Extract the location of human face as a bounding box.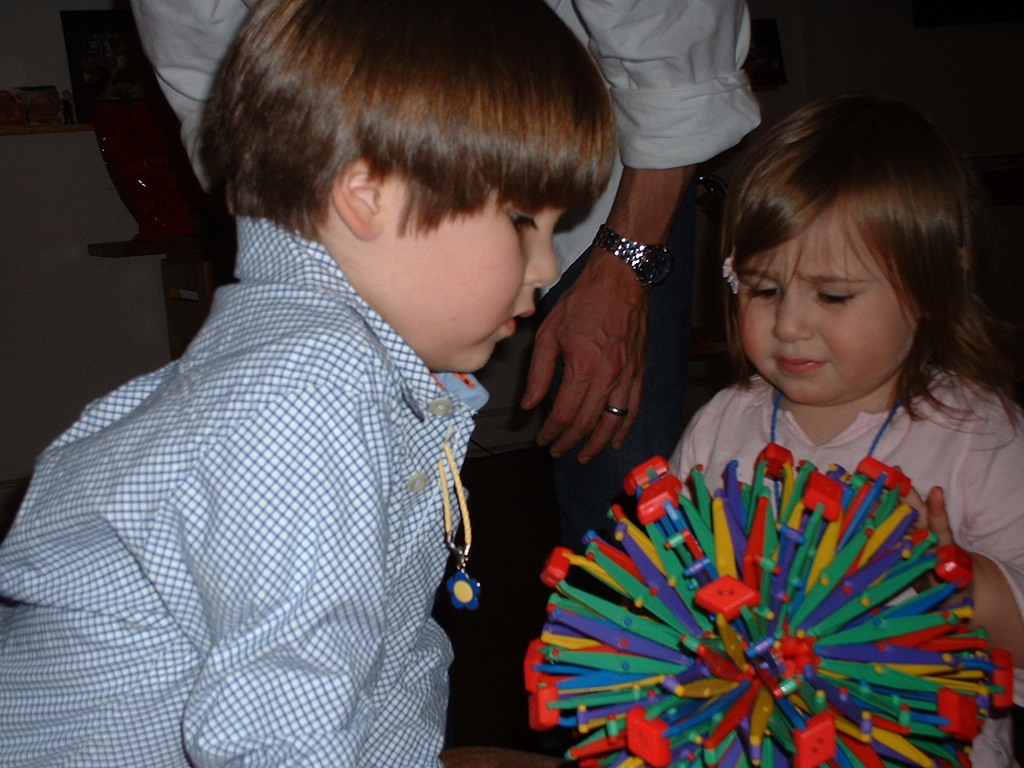
[355,159,554,365].
